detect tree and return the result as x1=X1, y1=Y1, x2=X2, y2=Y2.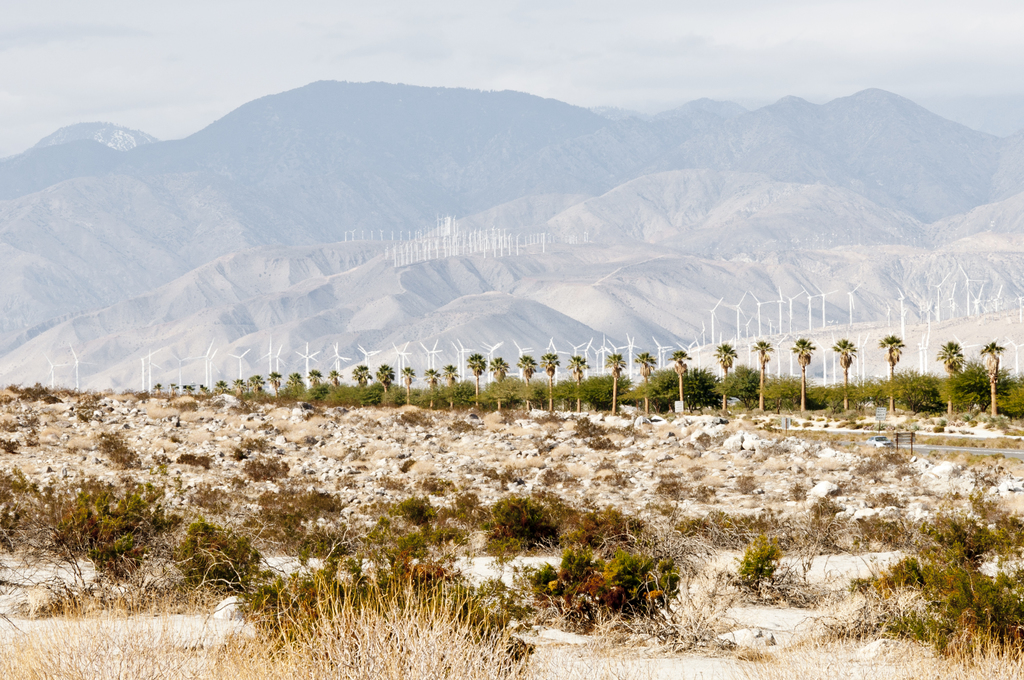
x1=831, y1=337, x2=858, y2=412.
